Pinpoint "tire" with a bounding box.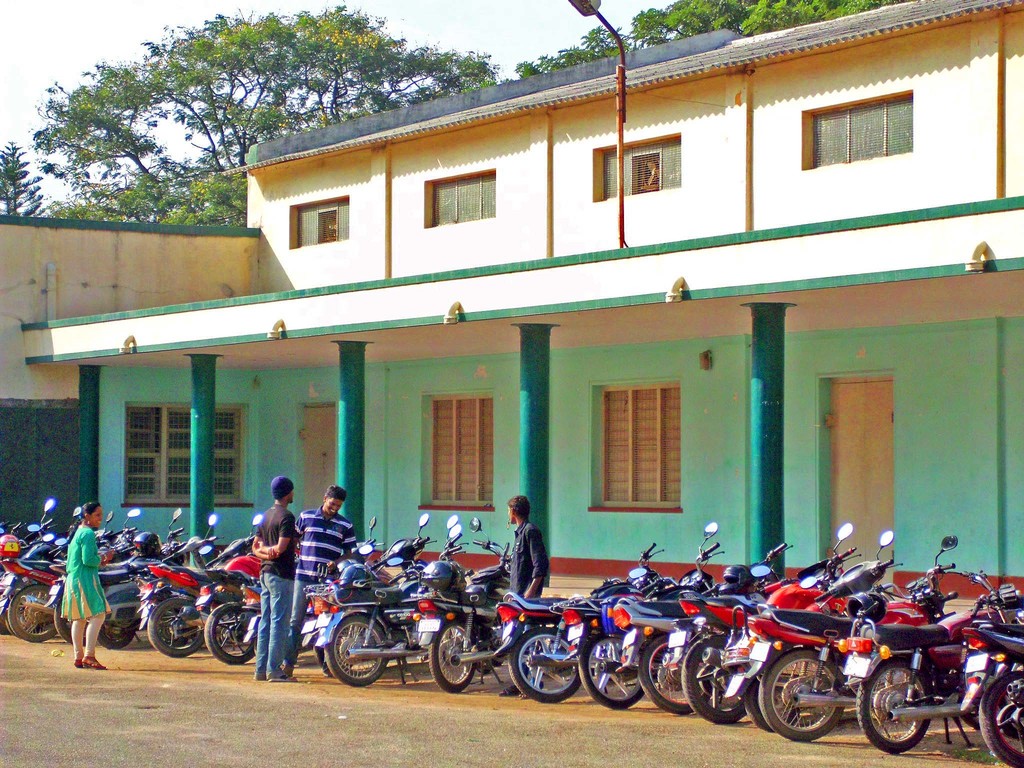
Rect(324, 610, 387, 687).
